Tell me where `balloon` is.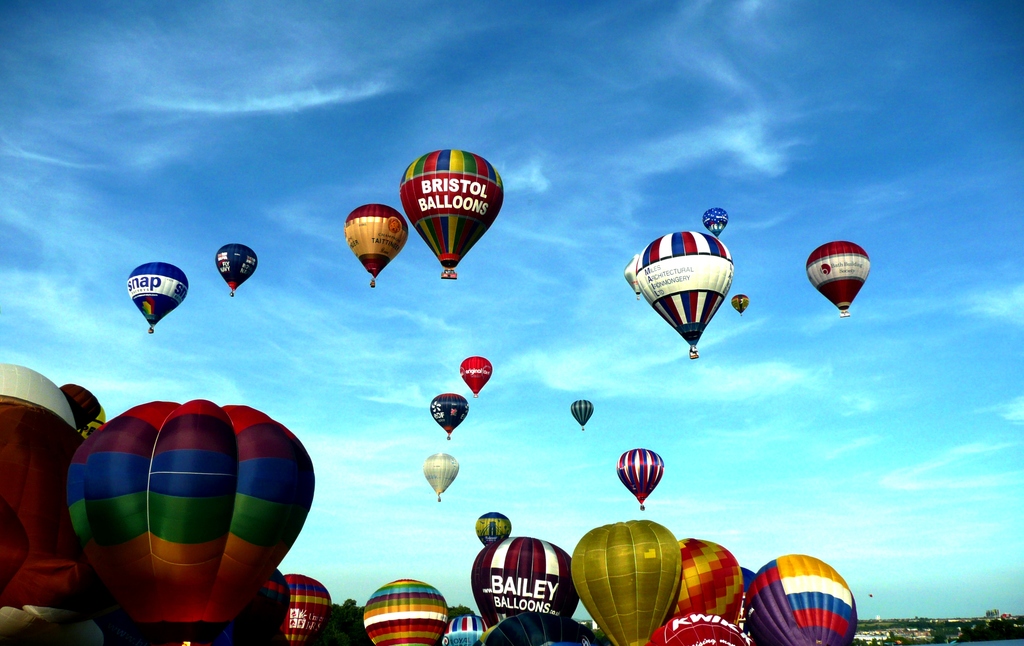
`balloon` is at region(430, 392, 468, 434).
